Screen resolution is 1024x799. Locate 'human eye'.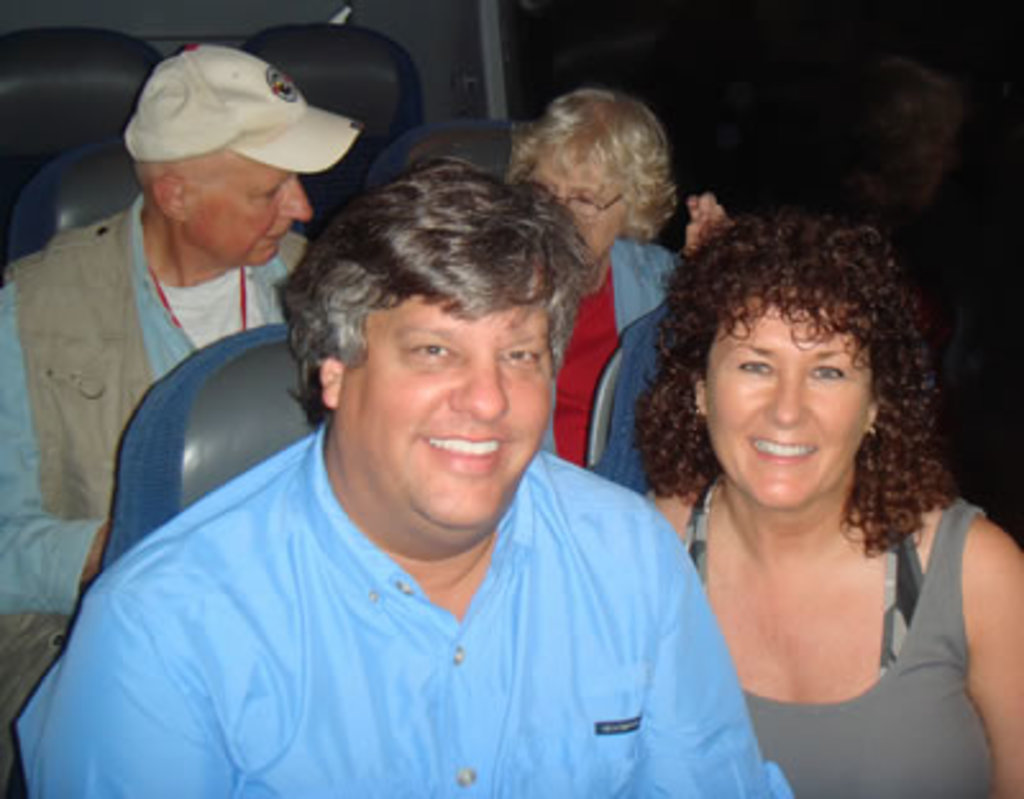
bbox=(494, 346, 538, 371).
